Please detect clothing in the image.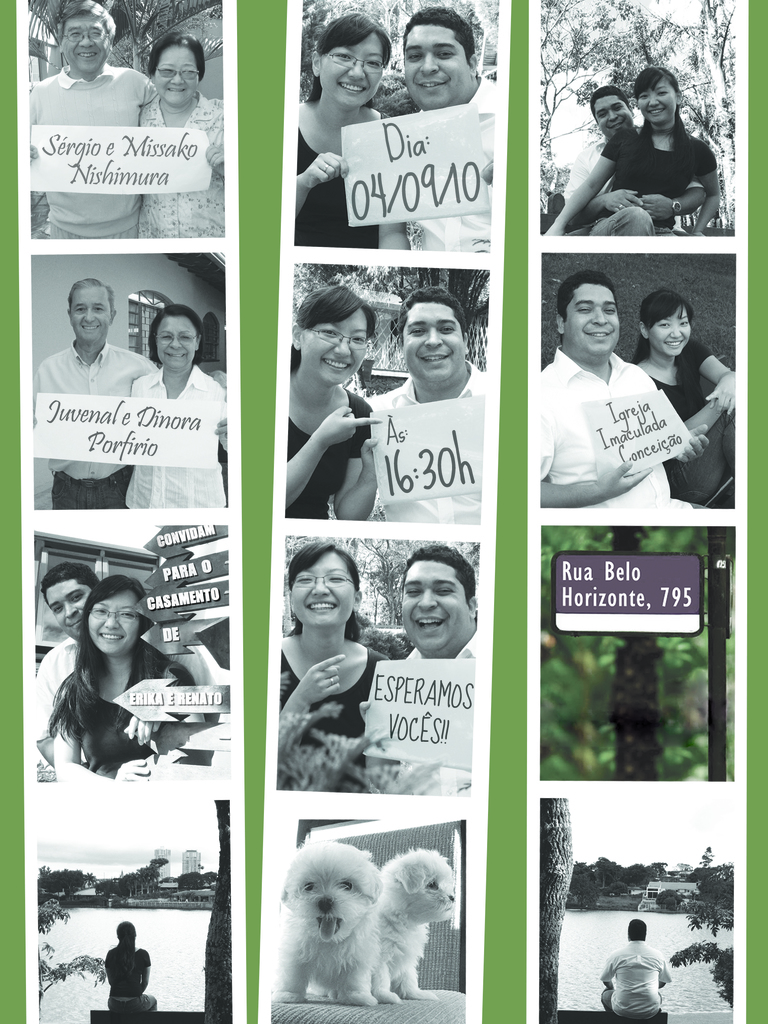
30,69,154,243.
